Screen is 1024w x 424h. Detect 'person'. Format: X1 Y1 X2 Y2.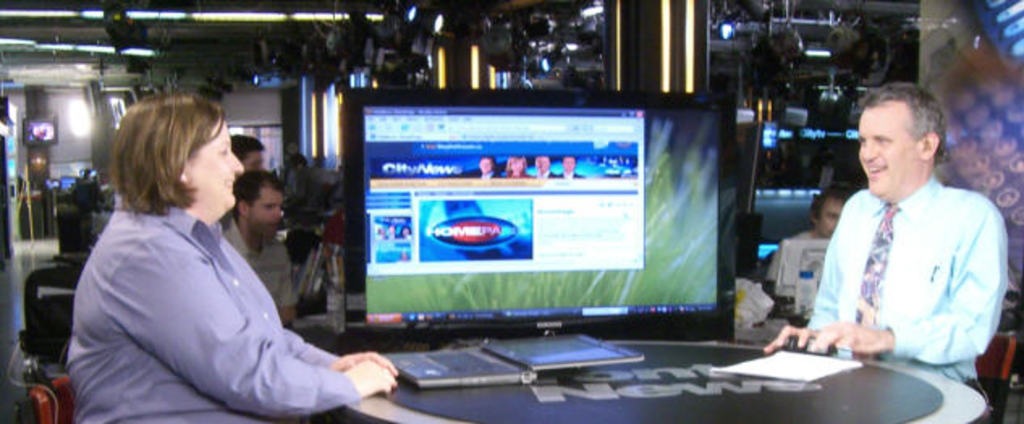
285 157 315 191.
